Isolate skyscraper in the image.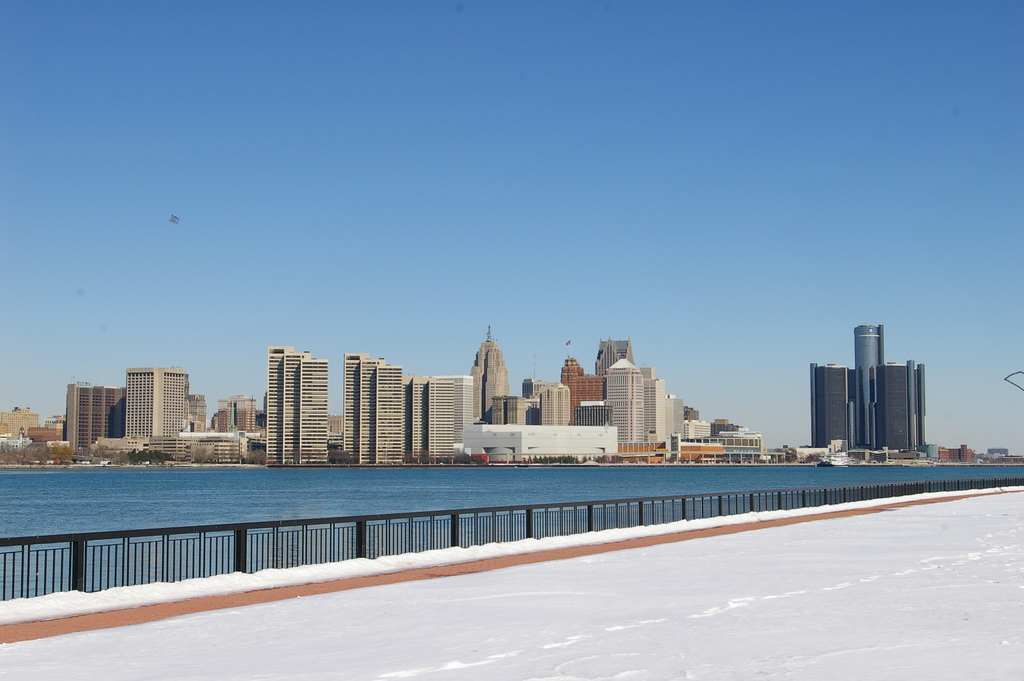
Isolated region: select_region(470, 322, 510, 418).
